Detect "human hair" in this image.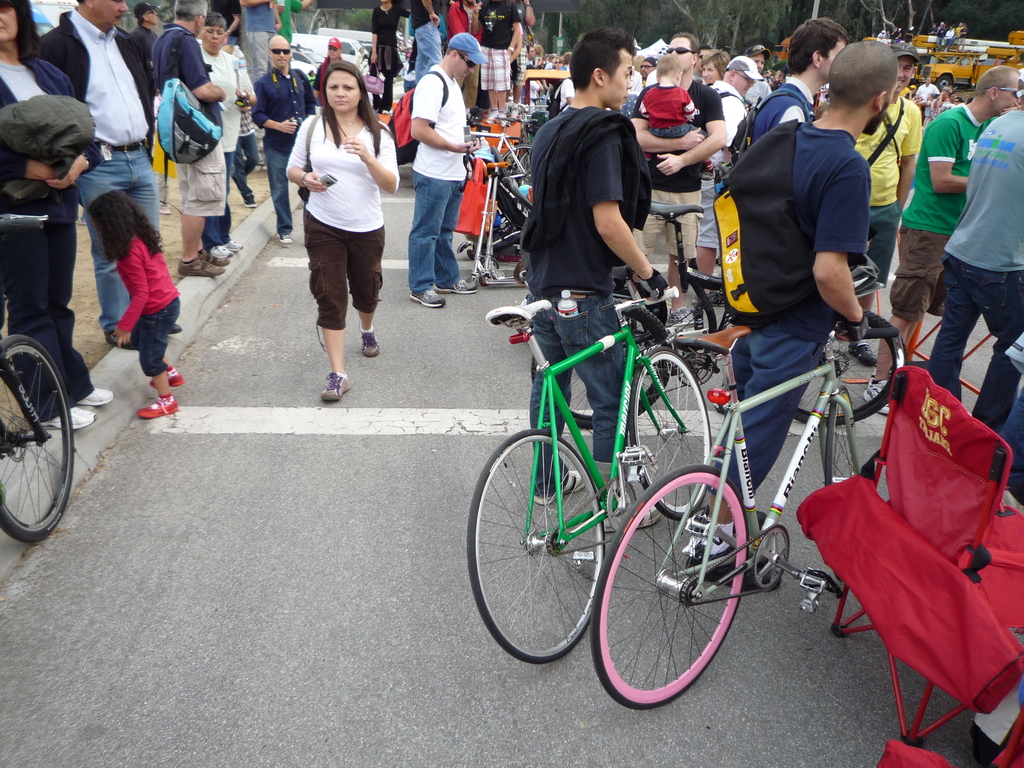
Detection: <bbox>525, 42, 533, 55</bbox>.
